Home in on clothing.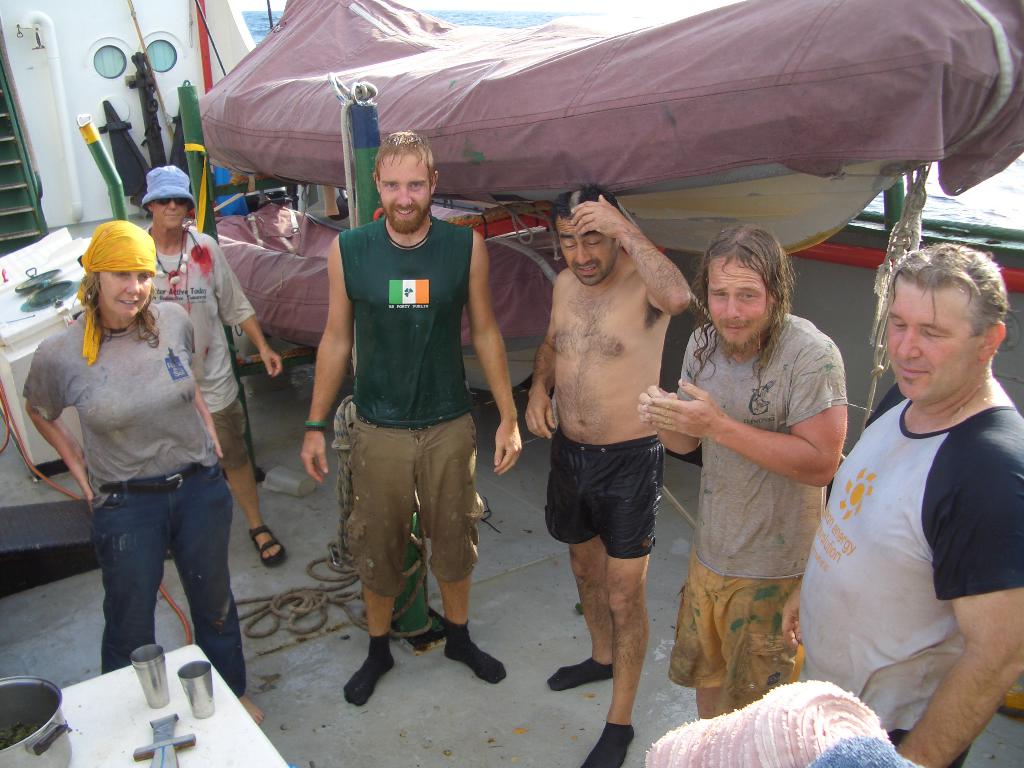
Homed in at (left=799, top=330, right=1012, bottom=738).
